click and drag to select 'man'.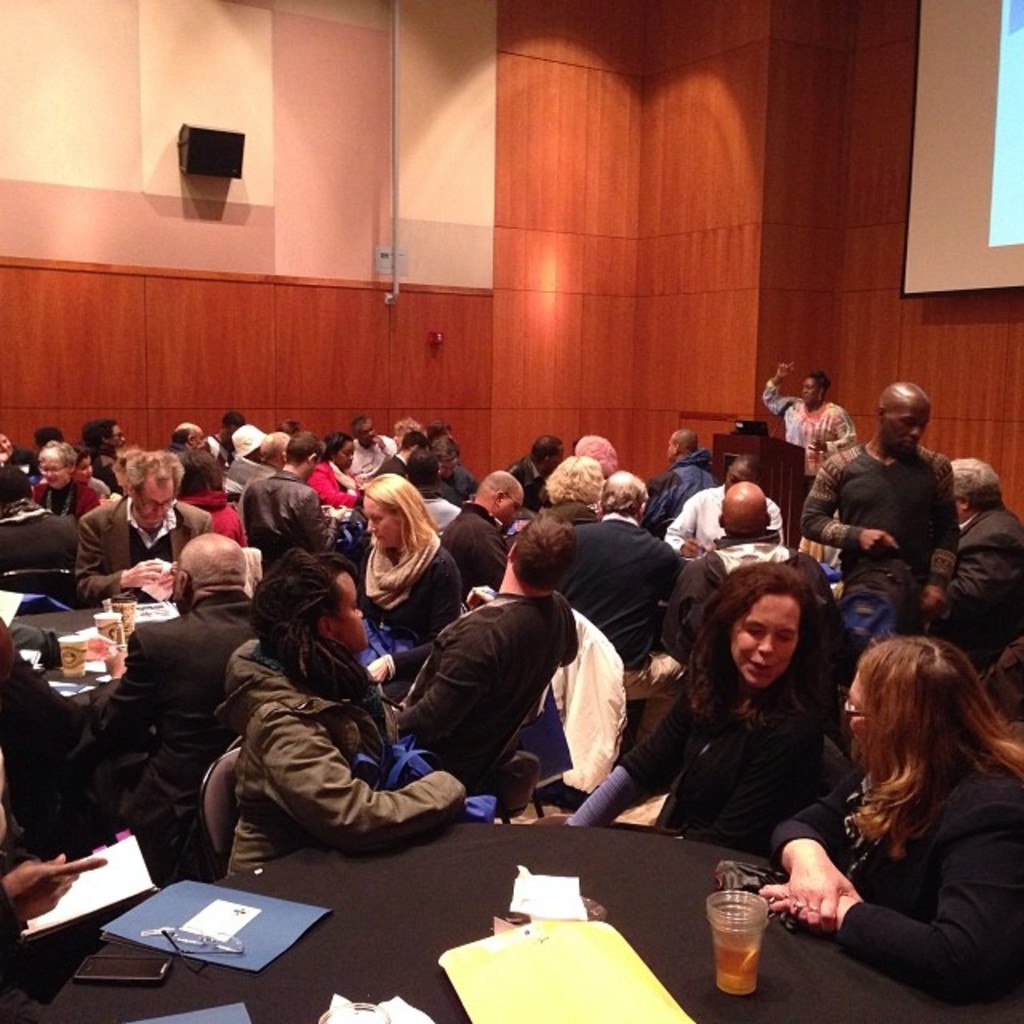
Selection: [left=797, top=382, right=958, bottom=606].
